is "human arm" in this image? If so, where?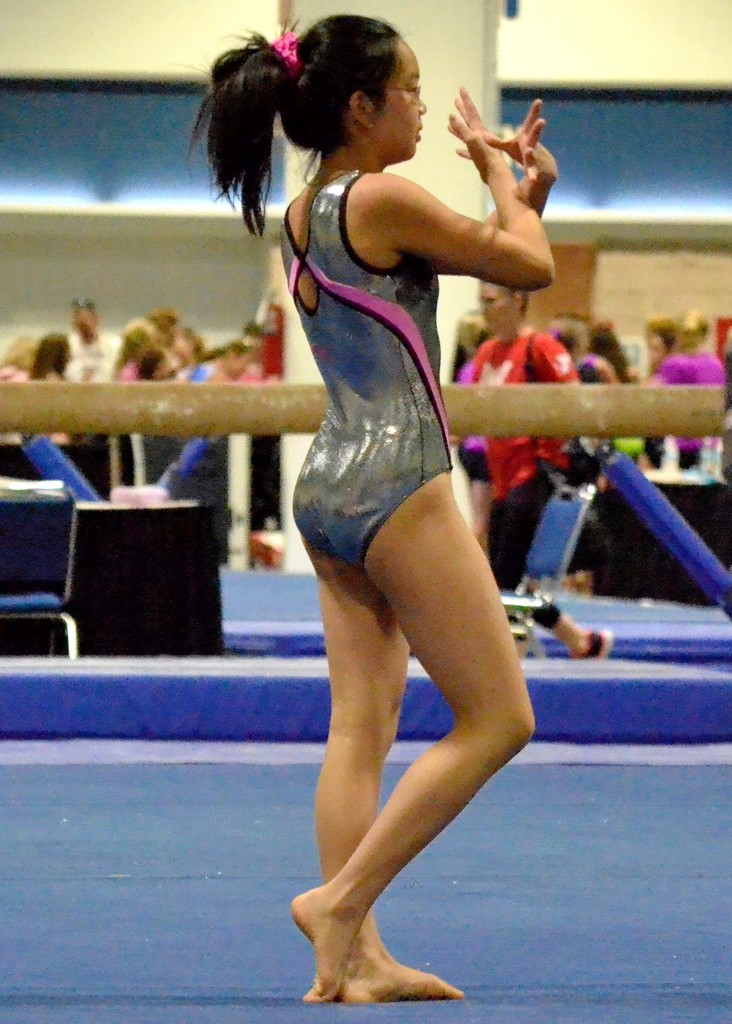
Yes, at (x1=537, y1=326, x2=589, y2=483).
